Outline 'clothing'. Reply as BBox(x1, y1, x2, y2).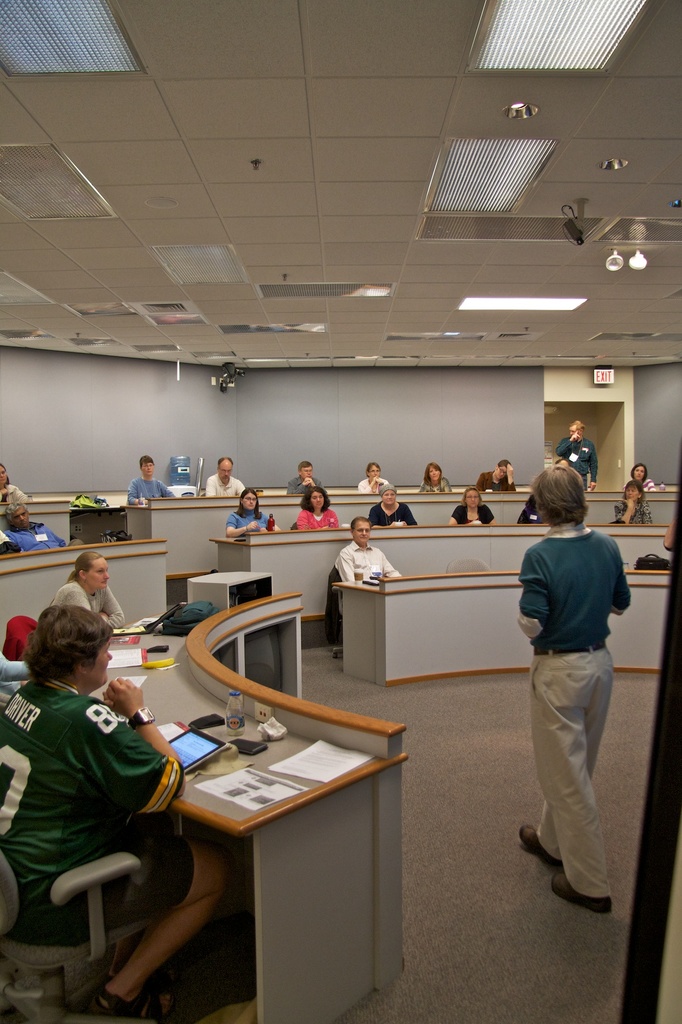
BBox(127, 475, 179, 505).
